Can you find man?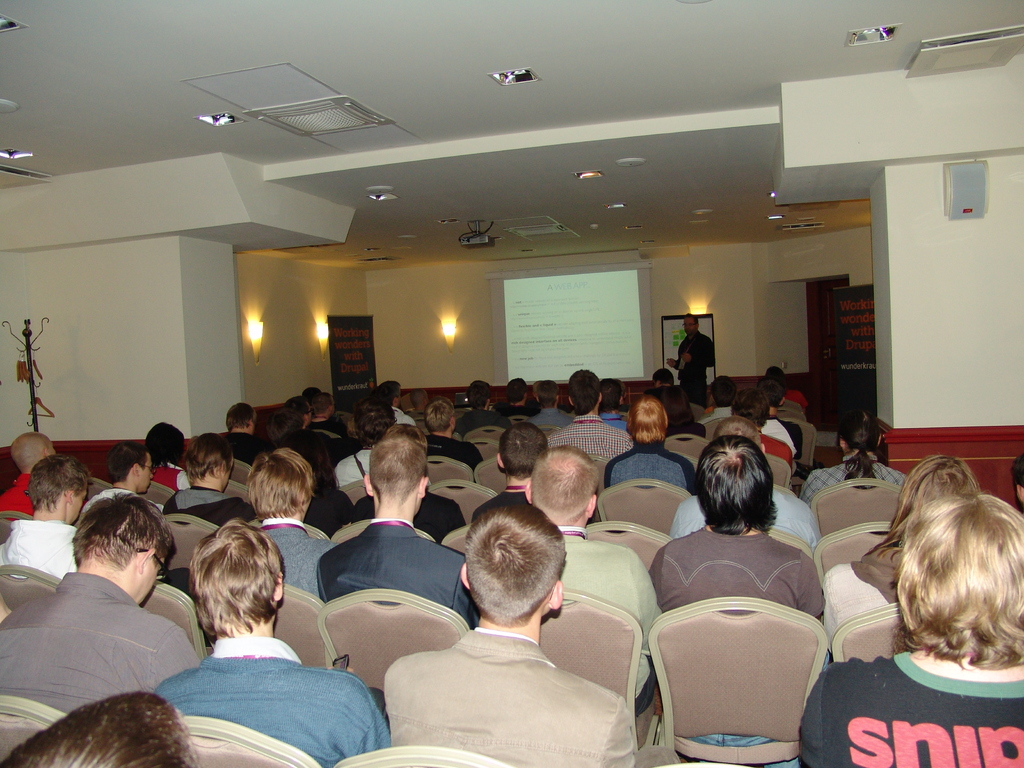
Yes, bounding box: Rect(355, 526, 655, 757).
